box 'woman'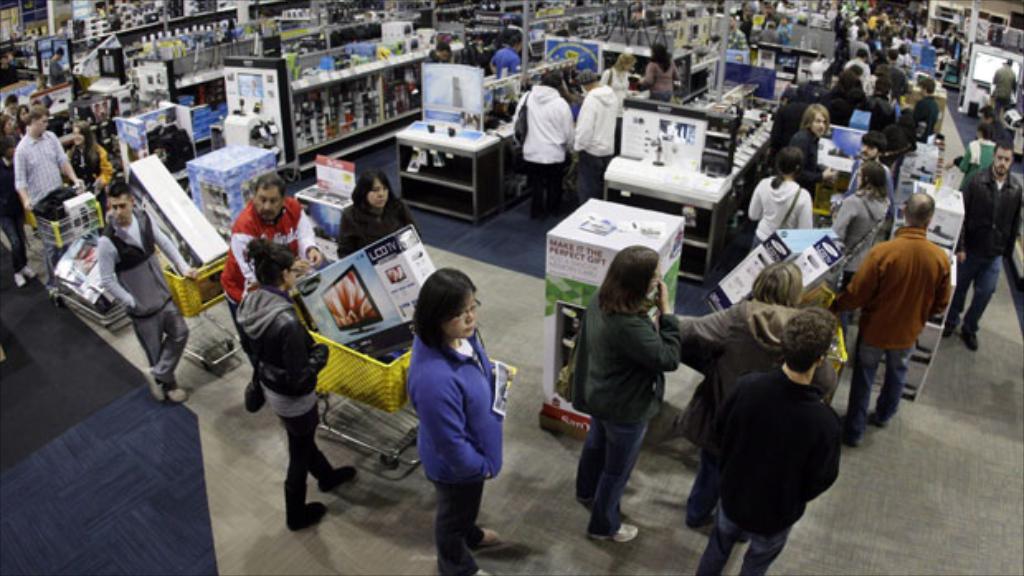
<bbox>0, 132, 41, 287</bbox>
